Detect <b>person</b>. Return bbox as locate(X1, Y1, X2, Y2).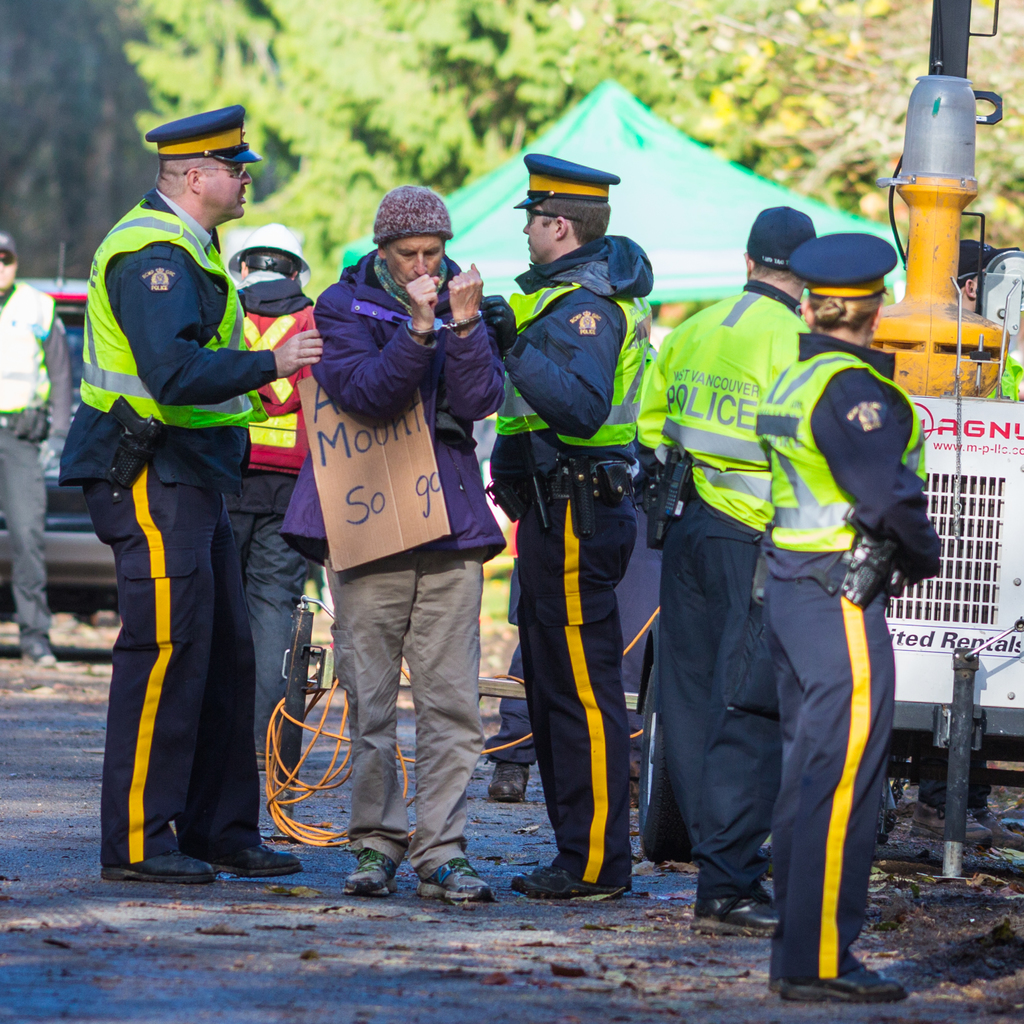
locate(477, 159, 651, 904).
